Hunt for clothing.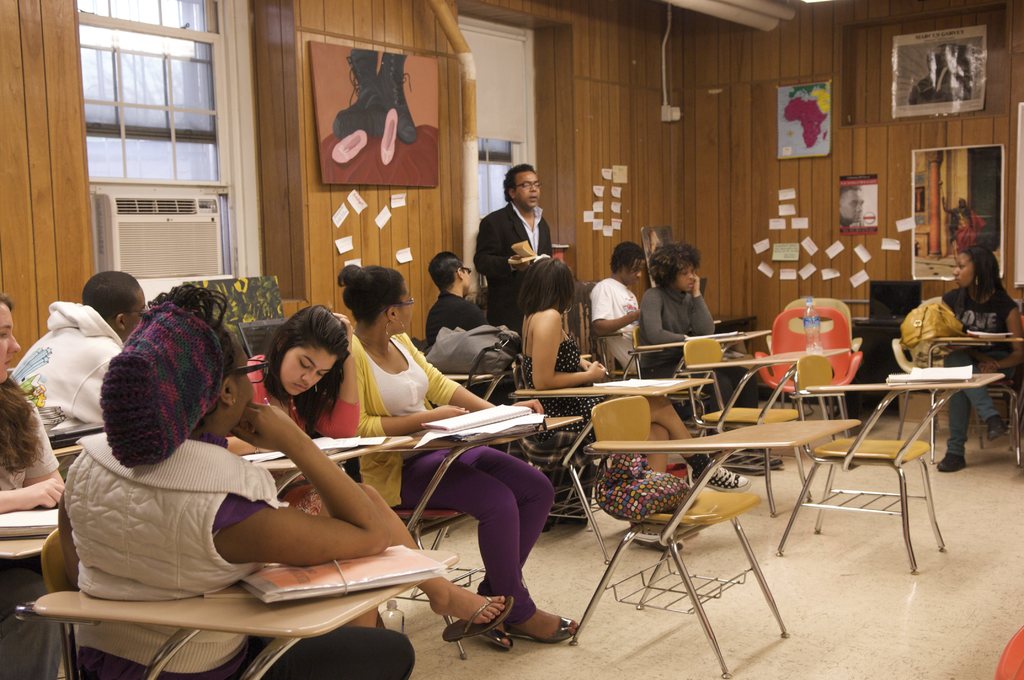
Hunted down at left=421, top=286, right=501, bottom=350.
